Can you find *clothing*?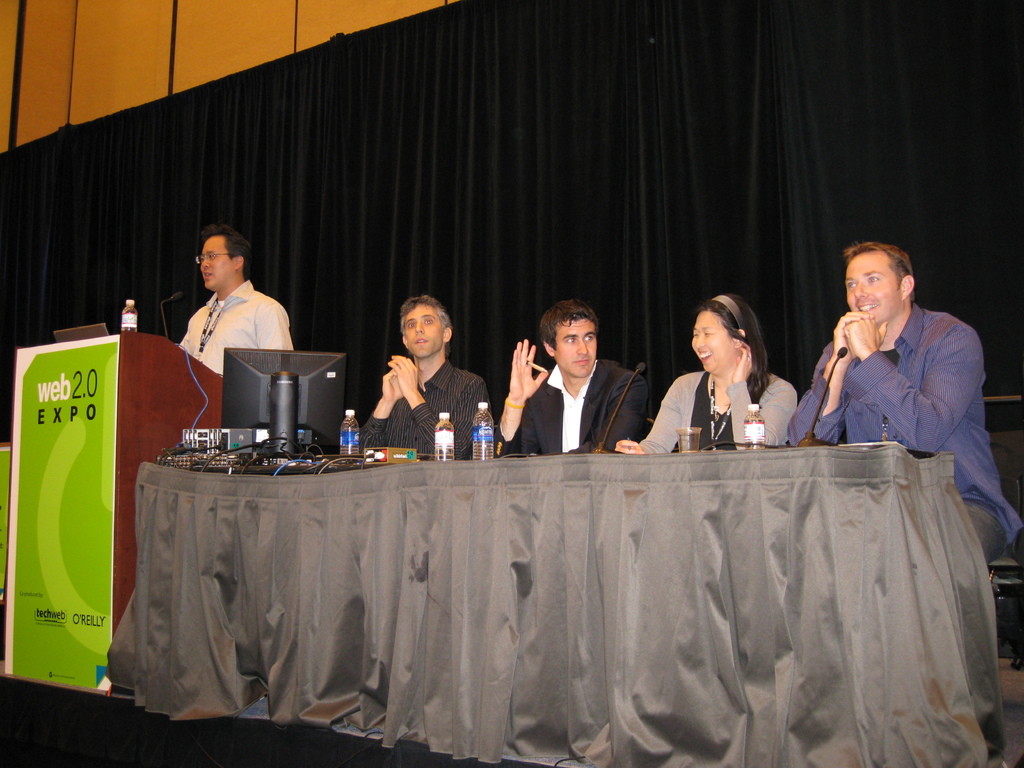
Yes, bounding box: x1=798, y1=300, x2=1020, y2=528.
